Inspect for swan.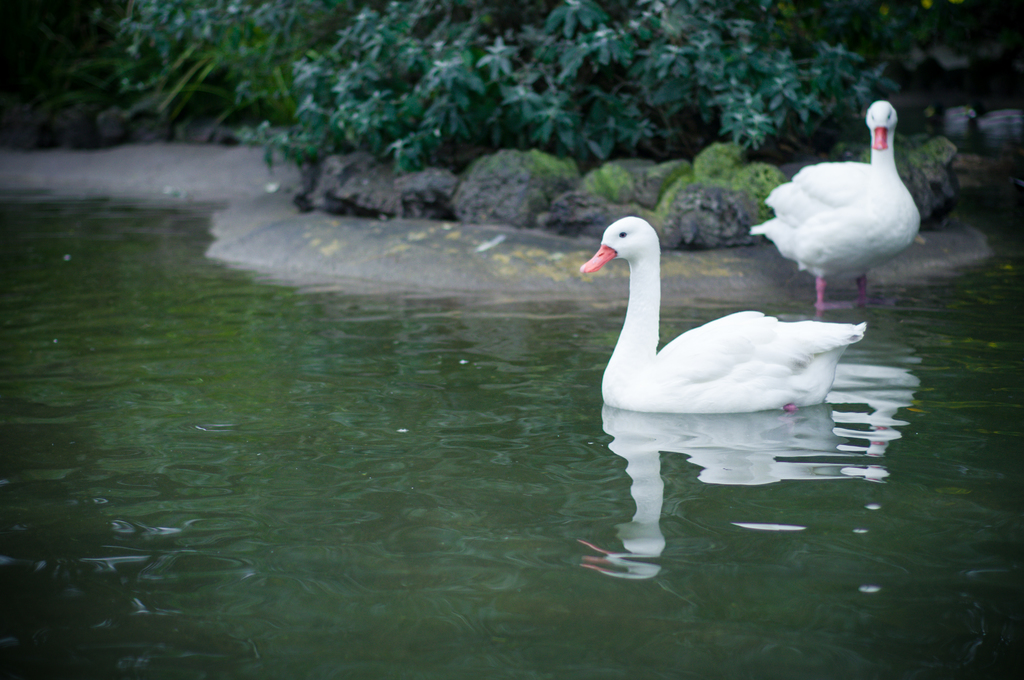
Inspection: locate(748, 97, 918, 311).
